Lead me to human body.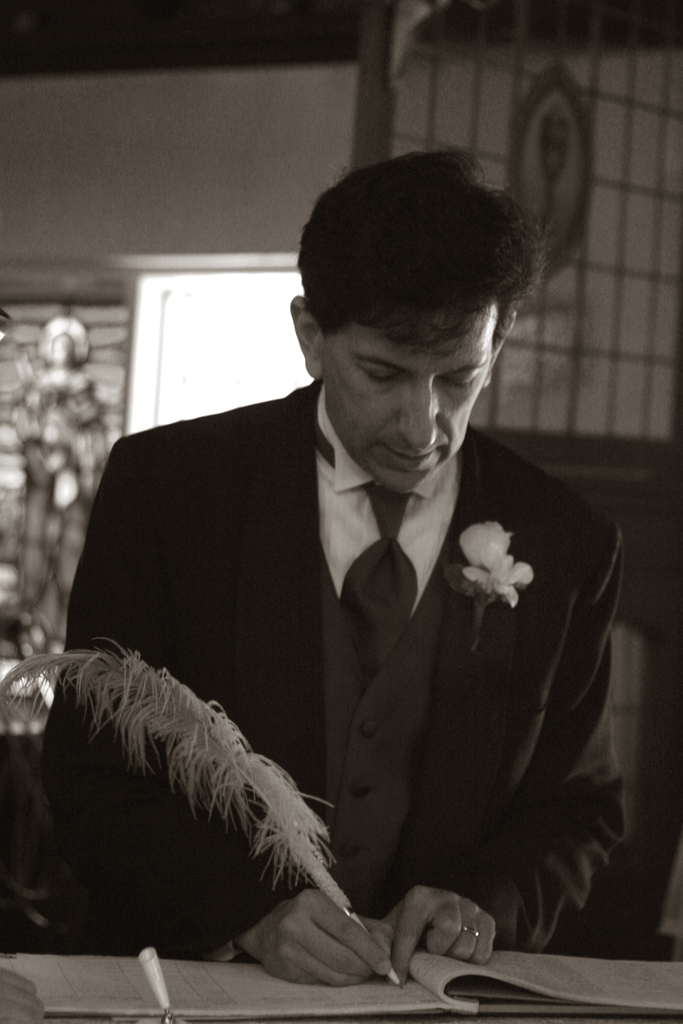
Lead to (left=40, top=142, right=631, bottom=991).
